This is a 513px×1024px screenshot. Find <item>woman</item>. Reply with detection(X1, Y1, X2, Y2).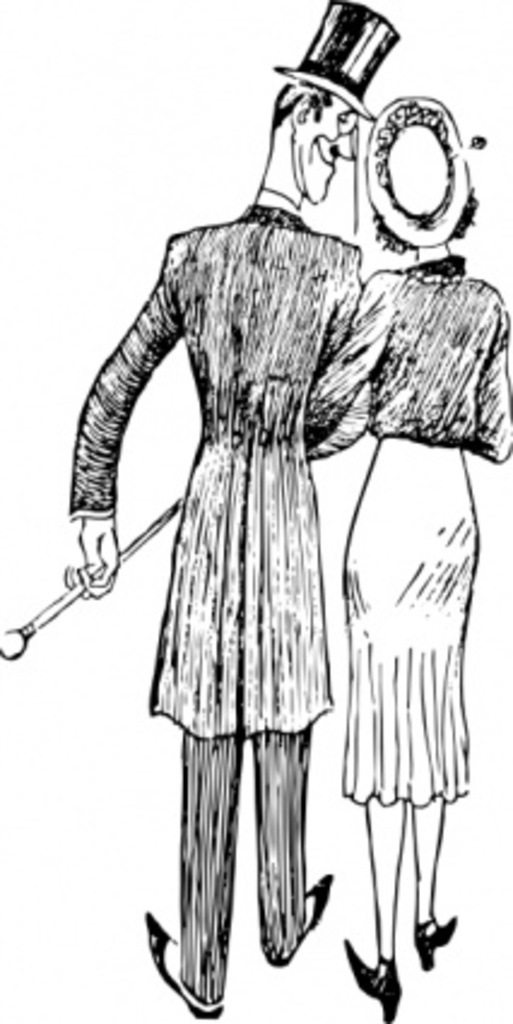
detection(303, 159, 496, 1005).
